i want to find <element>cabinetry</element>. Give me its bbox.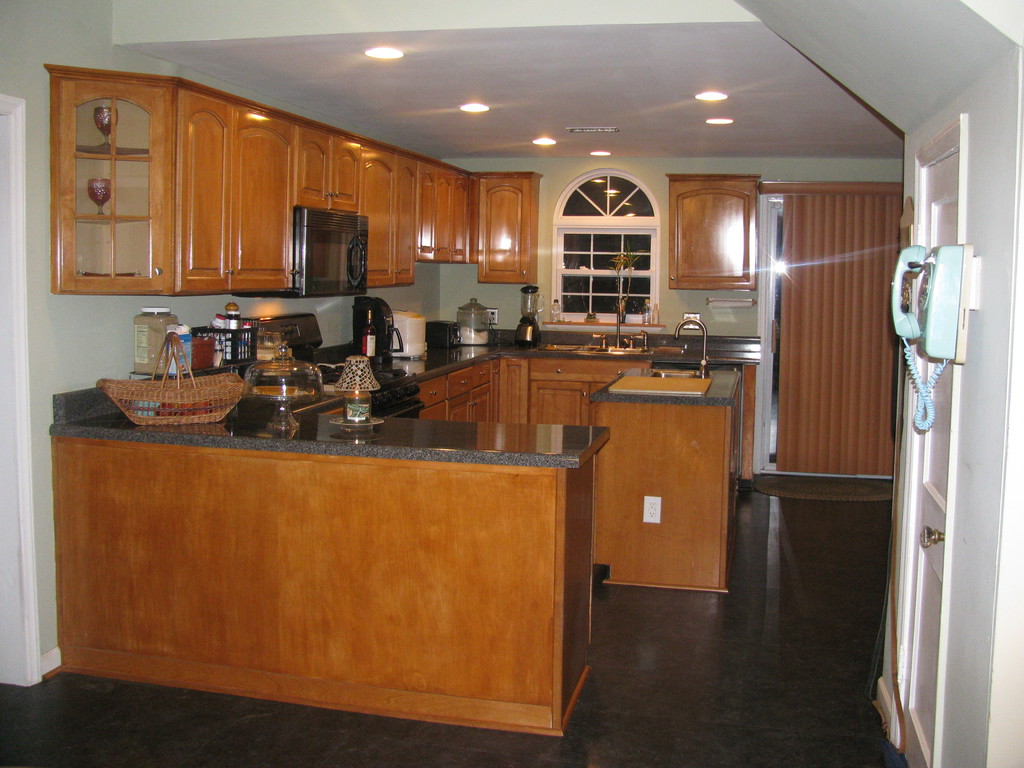
locate(664, 172, 760, 292).
